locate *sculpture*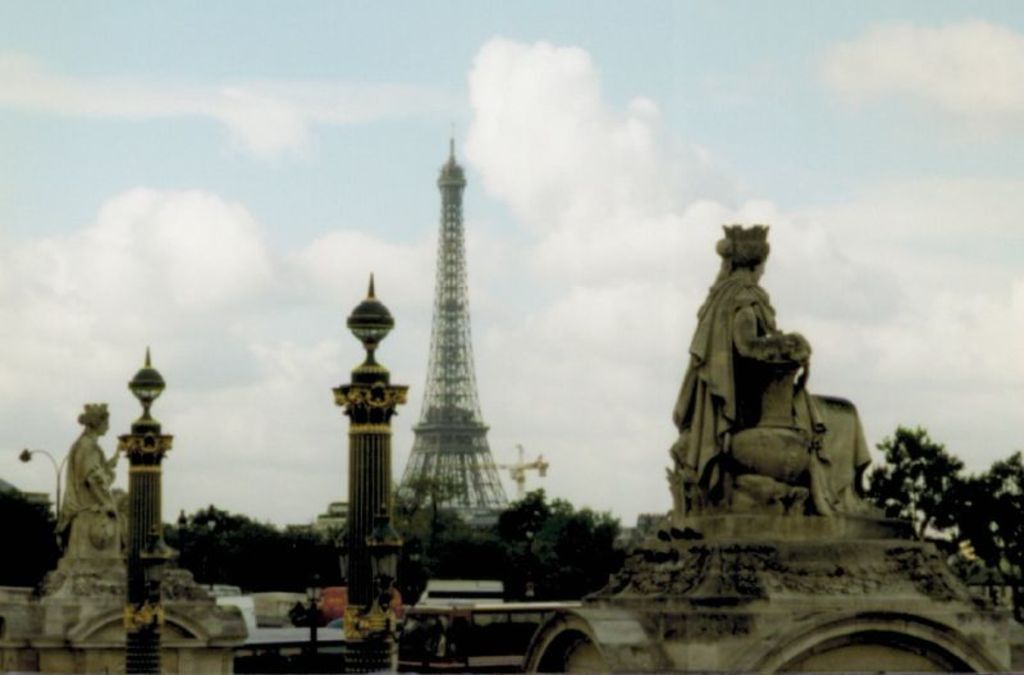
{"x1": 667, "y1": 205, "x2": 864, "y2": 561}
